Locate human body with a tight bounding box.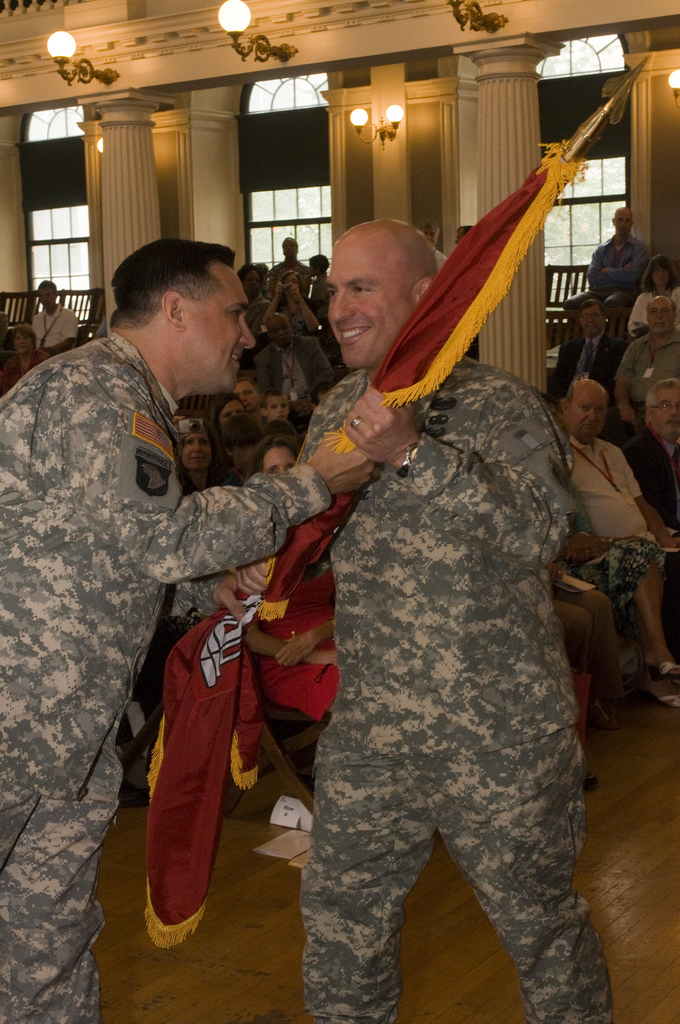
(24, 304, 88, 359).
